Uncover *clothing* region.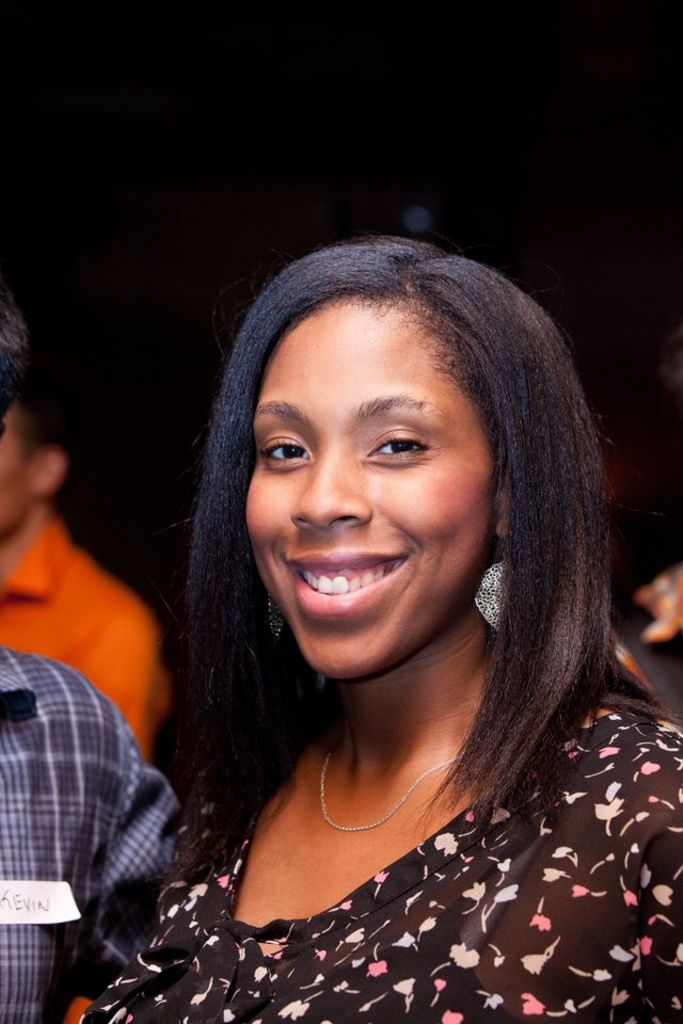
Uncovered: box=[0, 649, 181, 1023].
